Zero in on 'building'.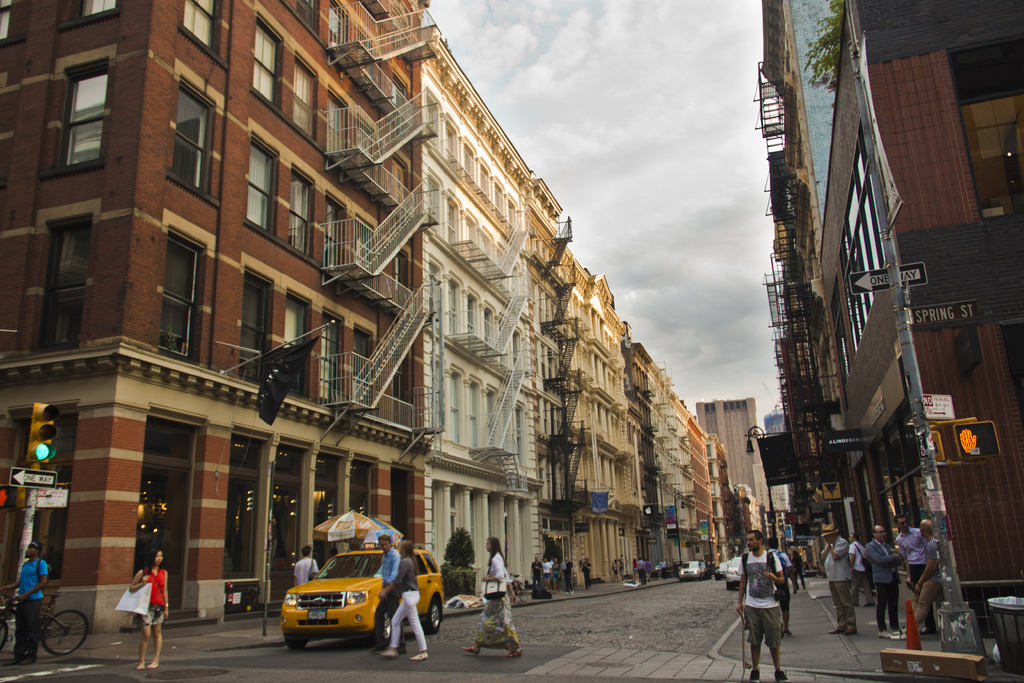
Zeroed in: [x1=0, y1=0, x2=435, y2=634].
